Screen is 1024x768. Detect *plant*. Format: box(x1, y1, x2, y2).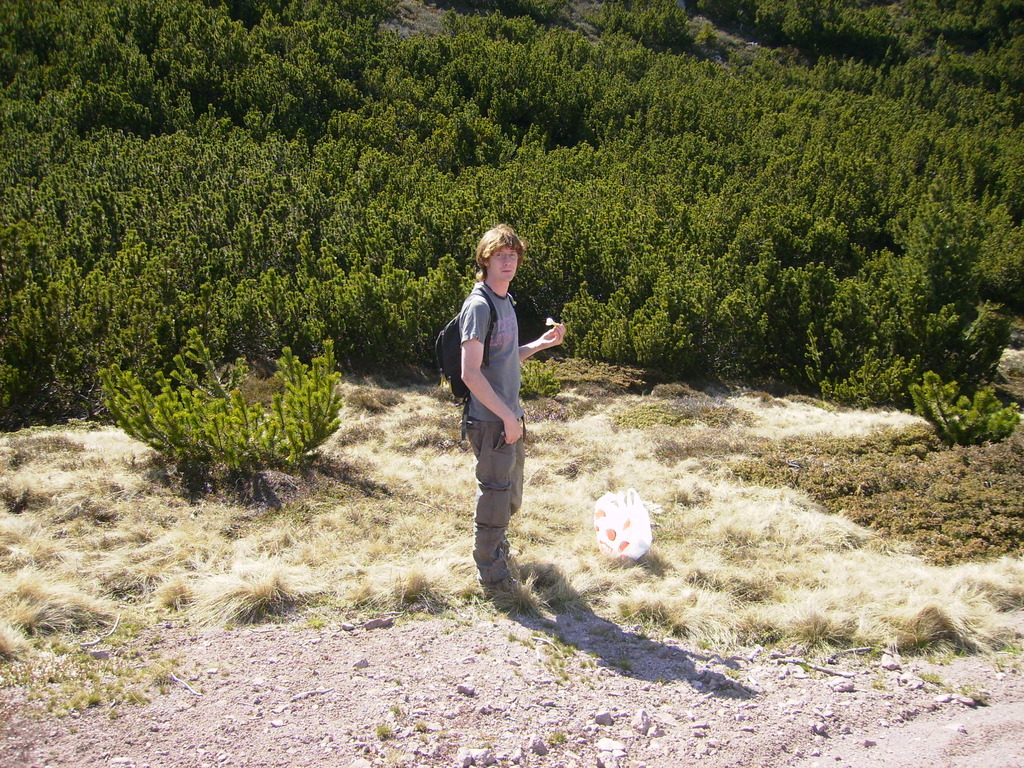
box(548, 723, 568, 750).
